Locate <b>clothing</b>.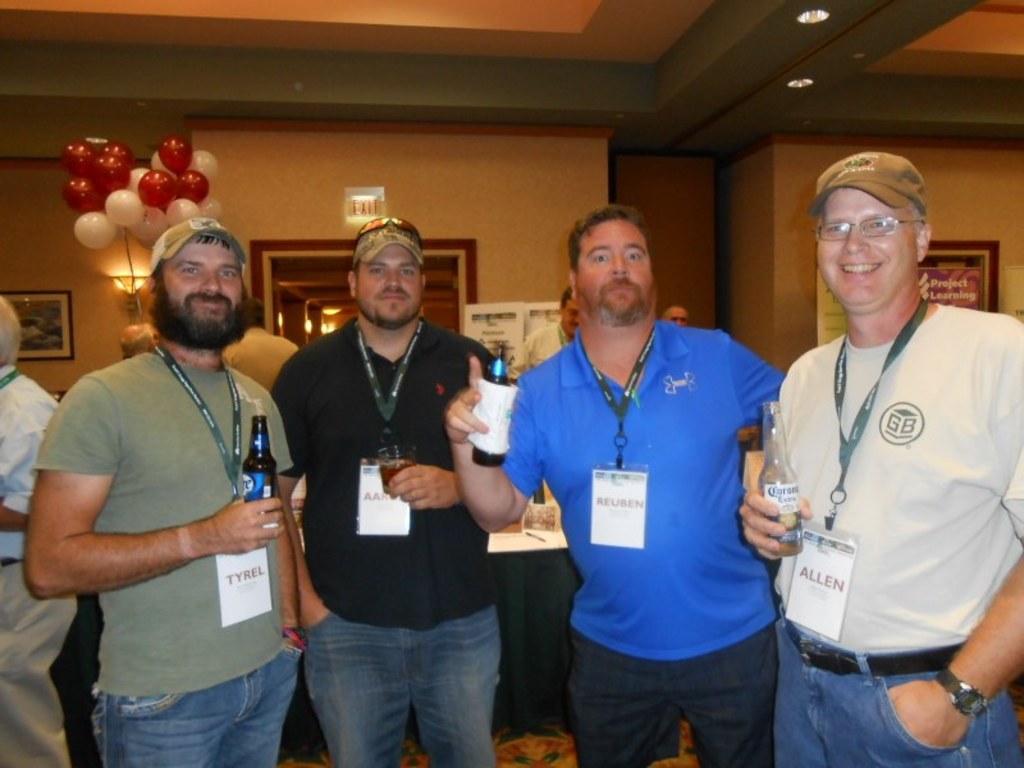
Bounding box: (221,328,296,390).
